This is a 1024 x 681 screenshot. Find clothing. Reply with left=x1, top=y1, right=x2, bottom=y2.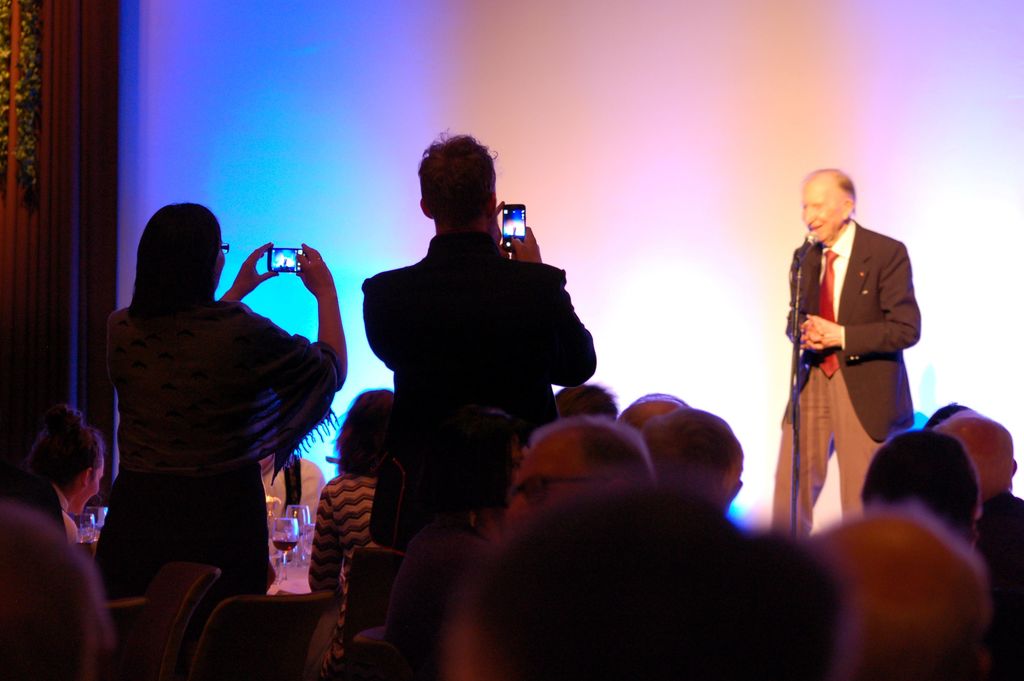
left=356, top=230, right=595, bottom=560.
